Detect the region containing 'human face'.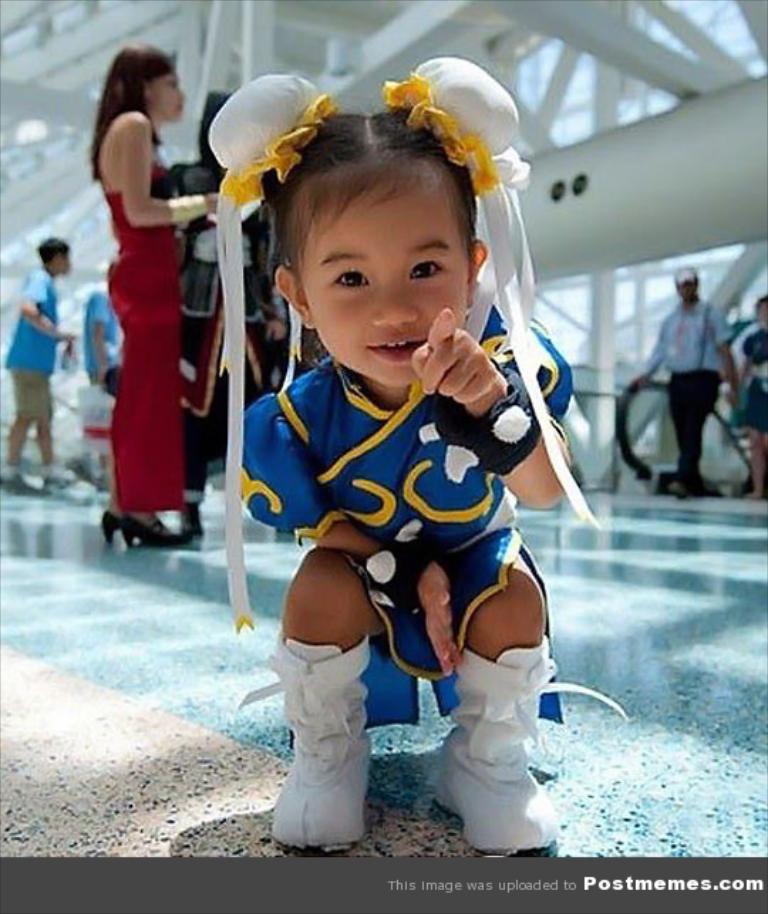
bbox=[57, 247, 67, 276].
